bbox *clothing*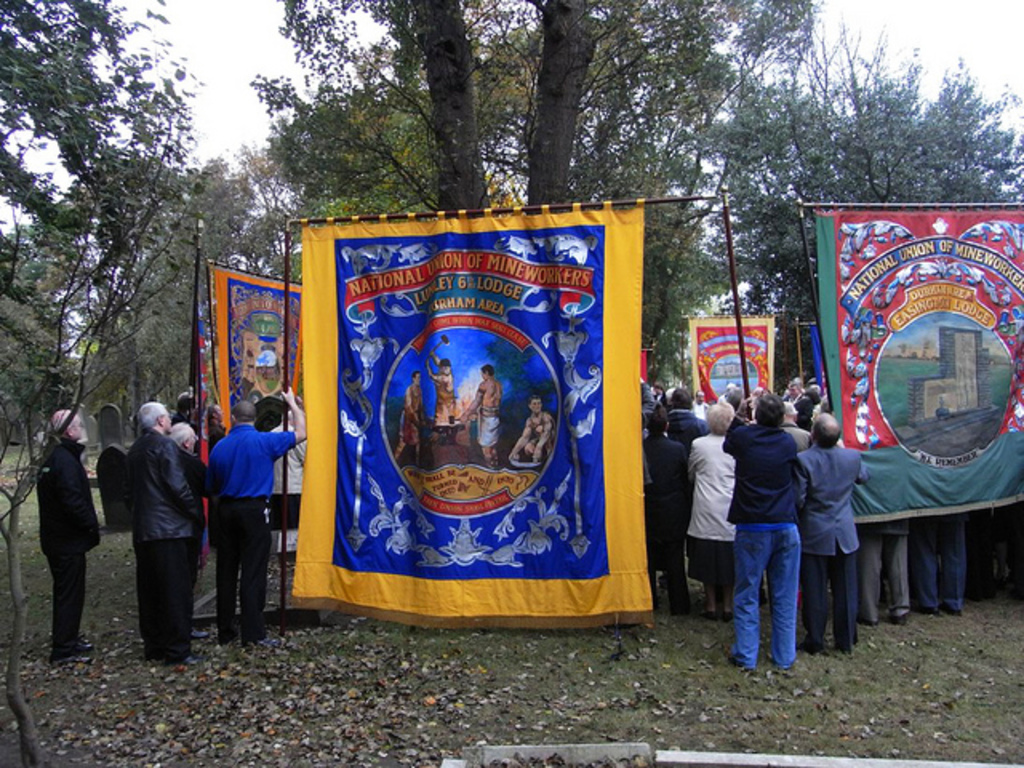
box(723, 418, 806, 670)
